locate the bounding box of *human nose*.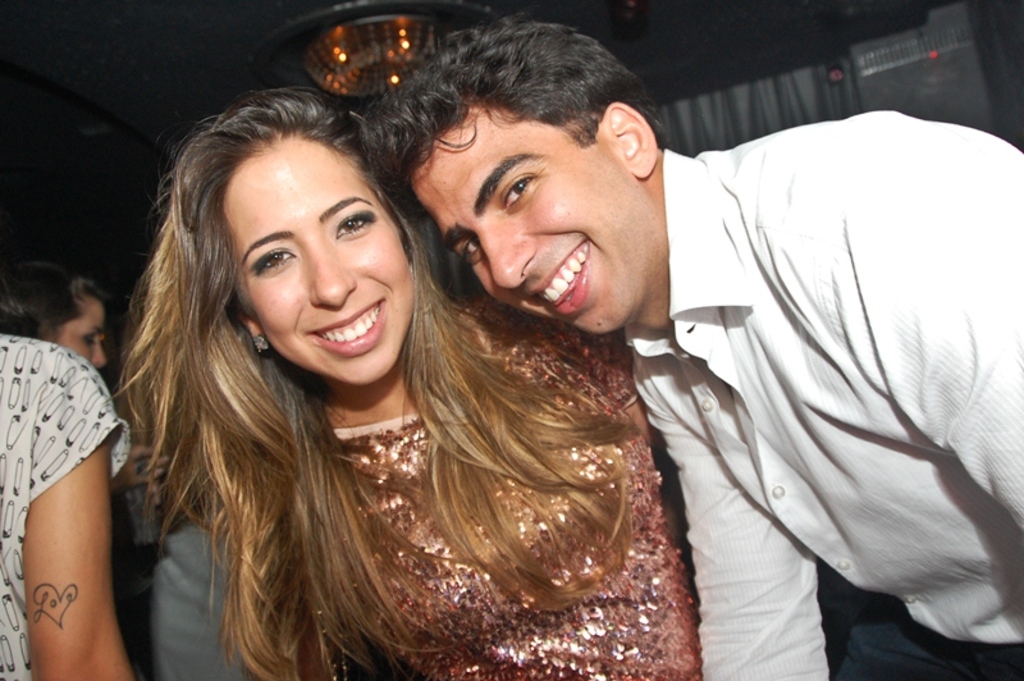
Bounding box: <region>91, 343, 106, 364</region>.
